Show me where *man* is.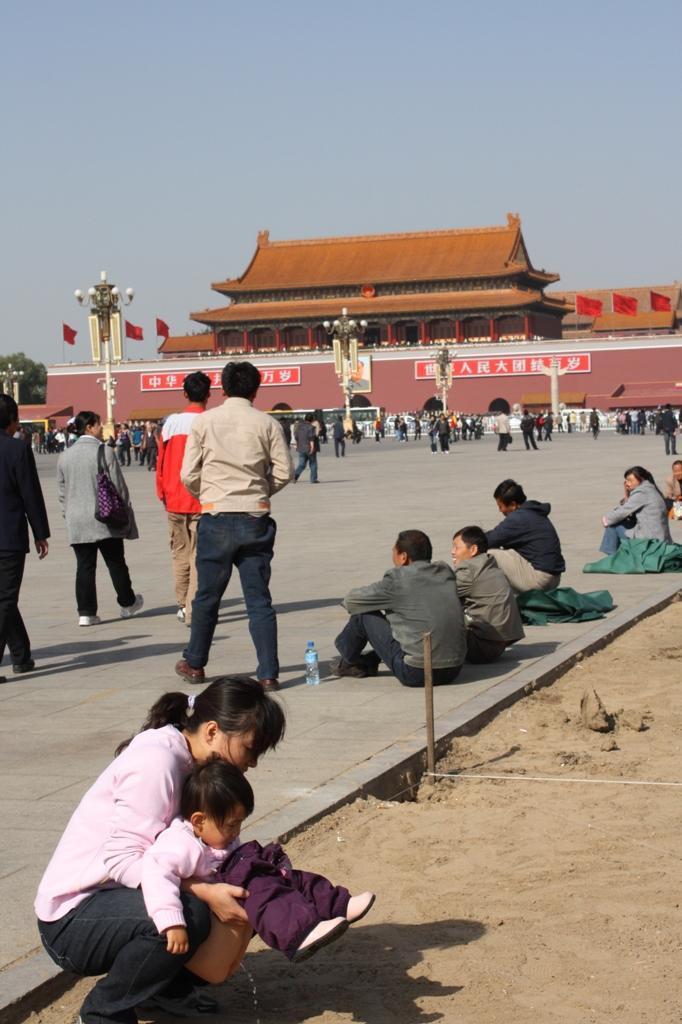
*man* is at {"x1": 518, "y1": 410, "x2": 538, "y2": 448}.
